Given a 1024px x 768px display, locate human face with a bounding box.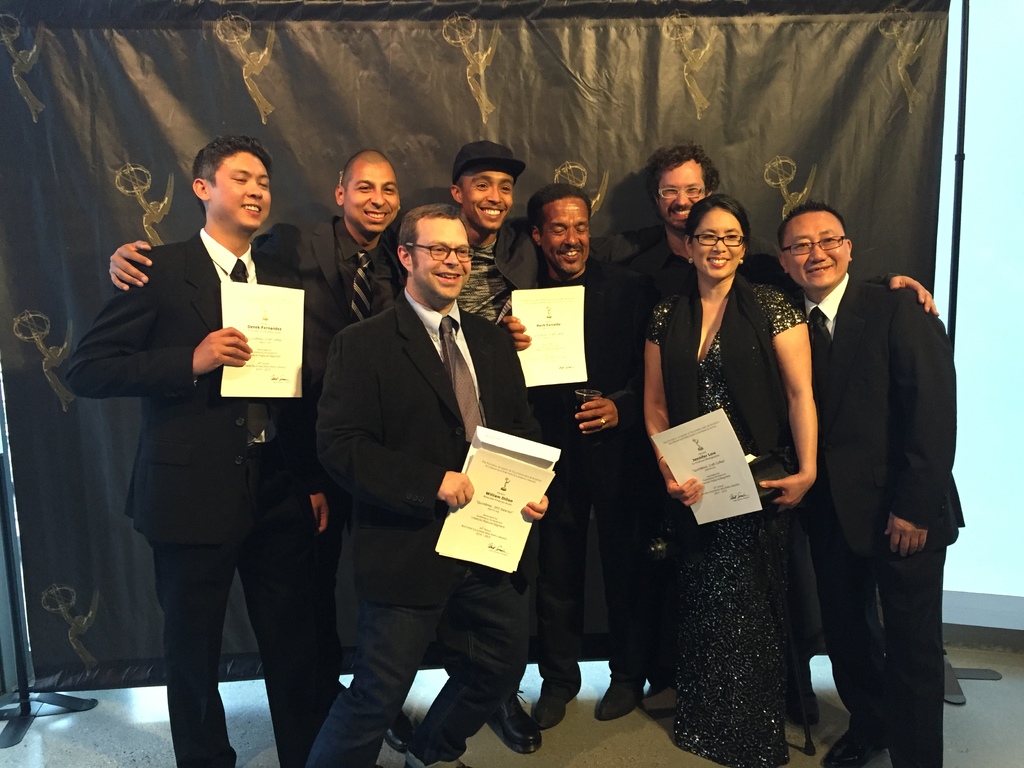
Located: Rect(780, 209, 850, 292).
